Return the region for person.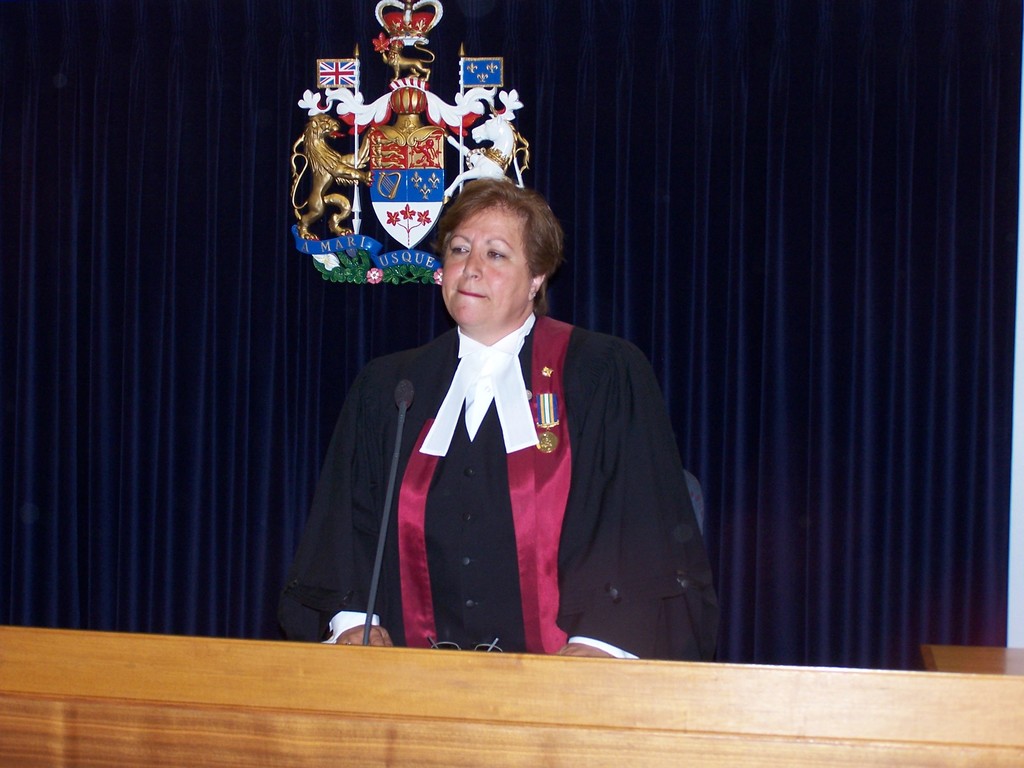
{"x1": 279, "y1": 182, "x2": 725, "y2": 660}.
